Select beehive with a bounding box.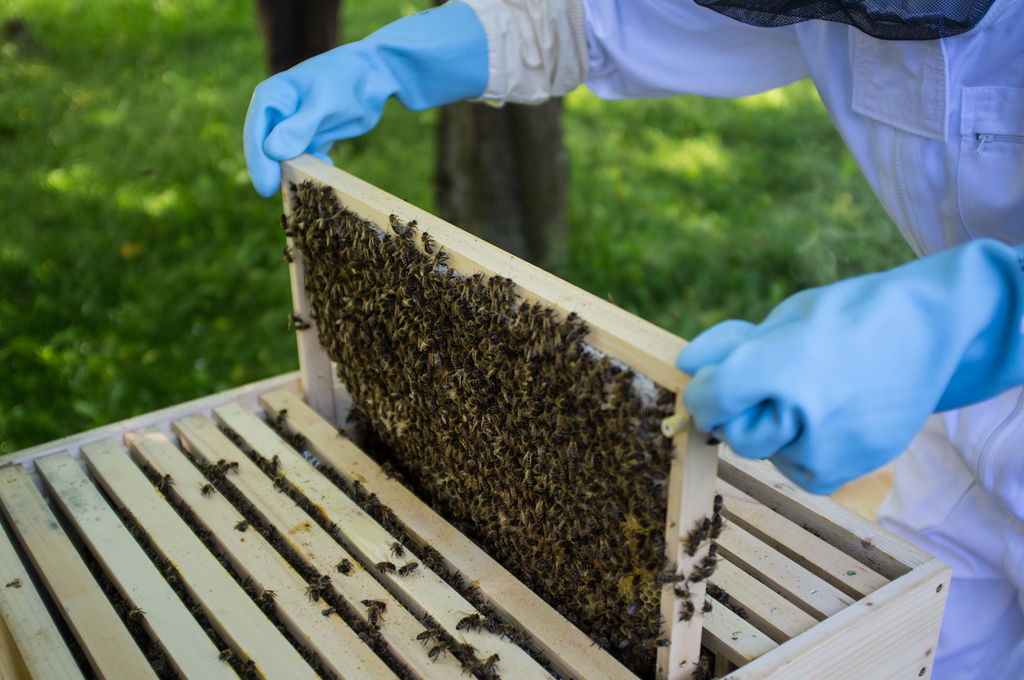
[left=301, top=177, right=670, bottom=679].
